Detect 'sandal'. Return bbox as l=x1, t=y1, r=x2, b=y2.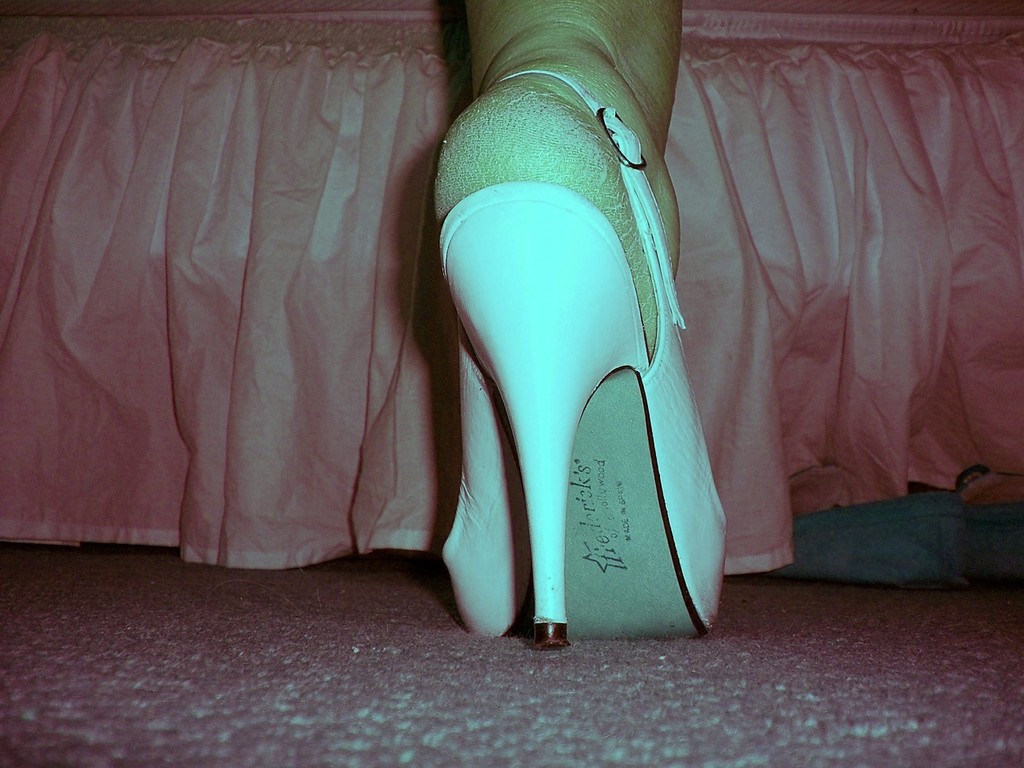
l=408, t=79, r=763, b=645.
